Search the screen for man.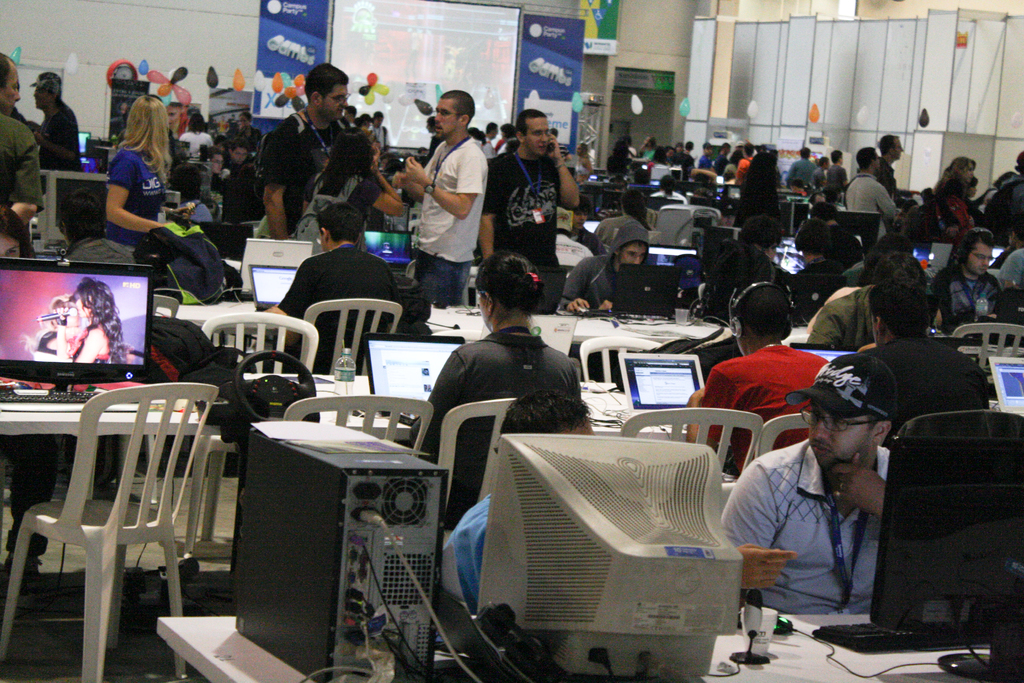
Found at [left=476, top=106, right=579, bottom=265].
